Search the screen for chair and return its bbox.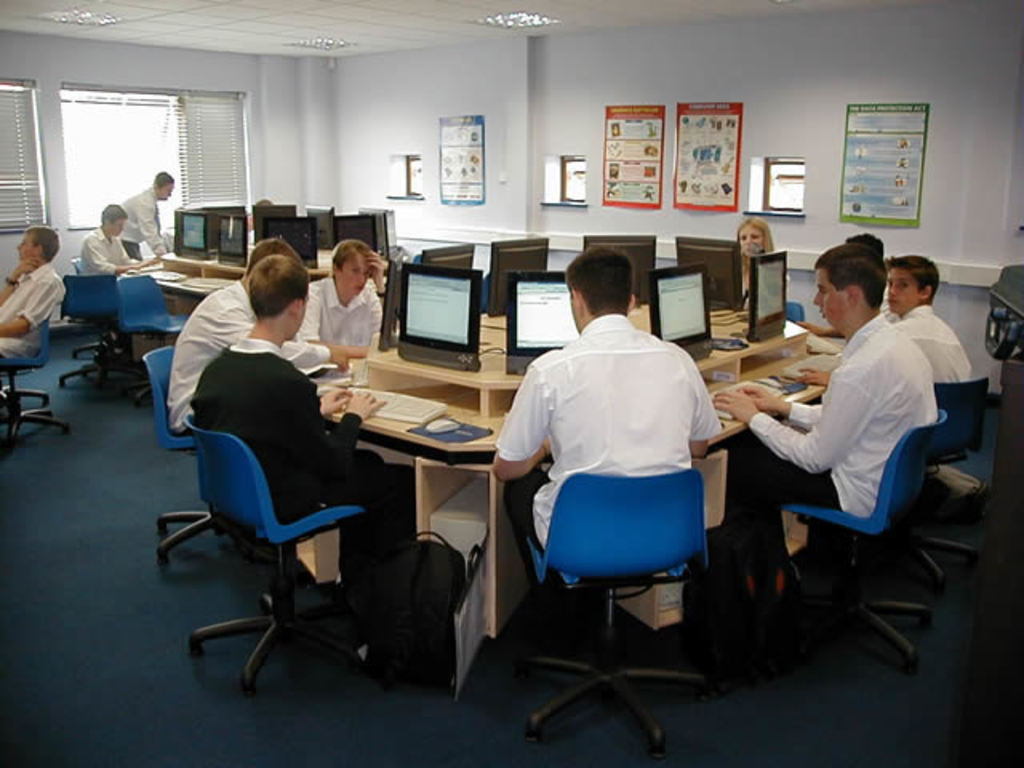
Found: pyautogui.locateOnScreen(53, 262, 141, 400).
